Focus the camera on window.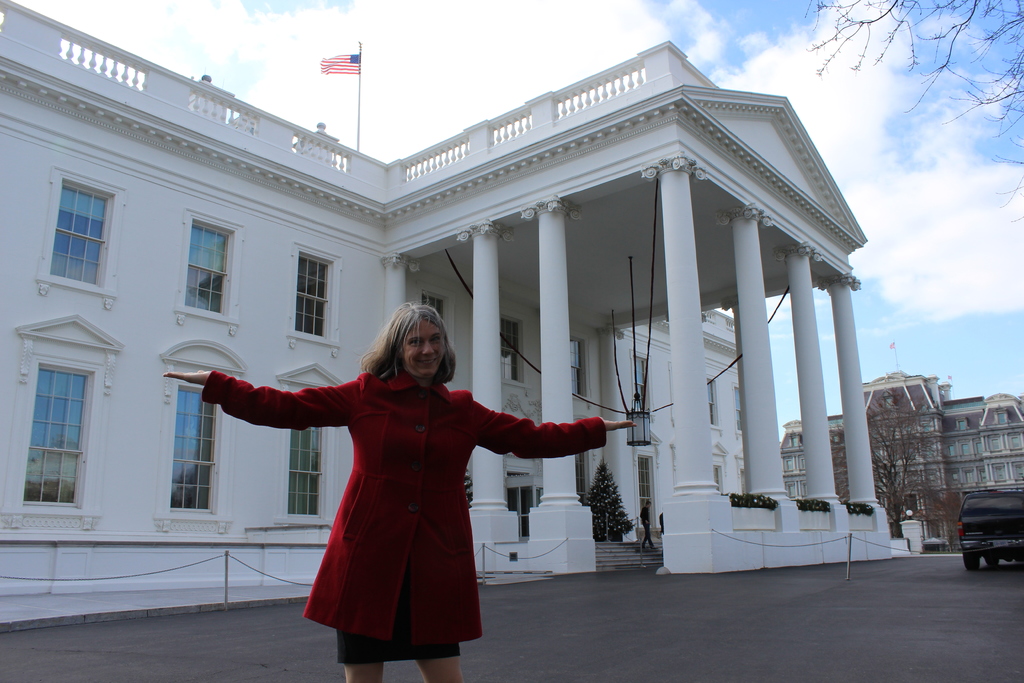
Focus region: <bbox>501, 321, 522, 378</bbox>.
